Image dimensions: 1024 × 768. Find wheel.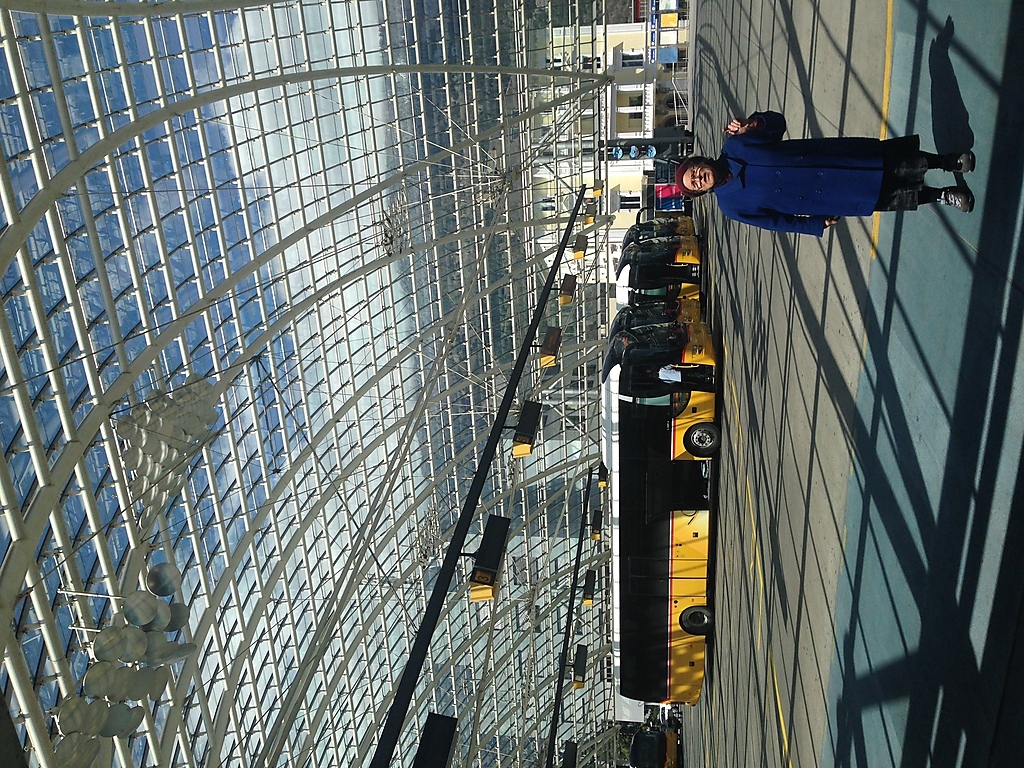
left=684, top=610, right=715, bottom=637.
